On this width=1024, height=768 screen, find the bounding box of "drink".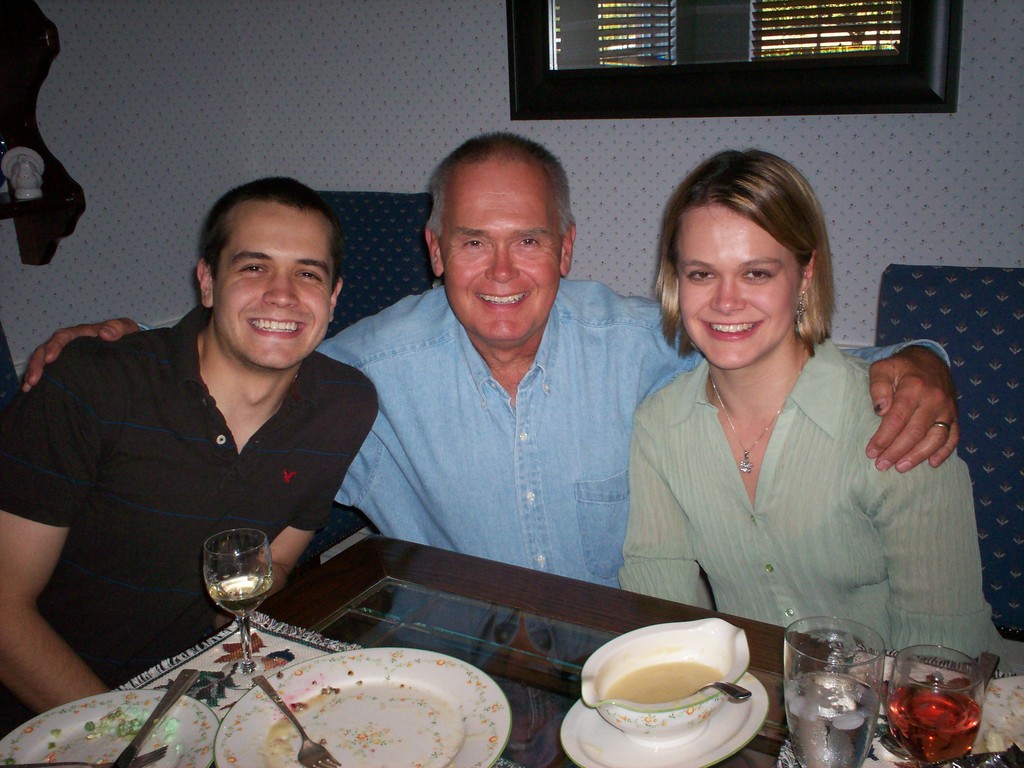
Bounding box: box=[601, 662, 720, 702].
